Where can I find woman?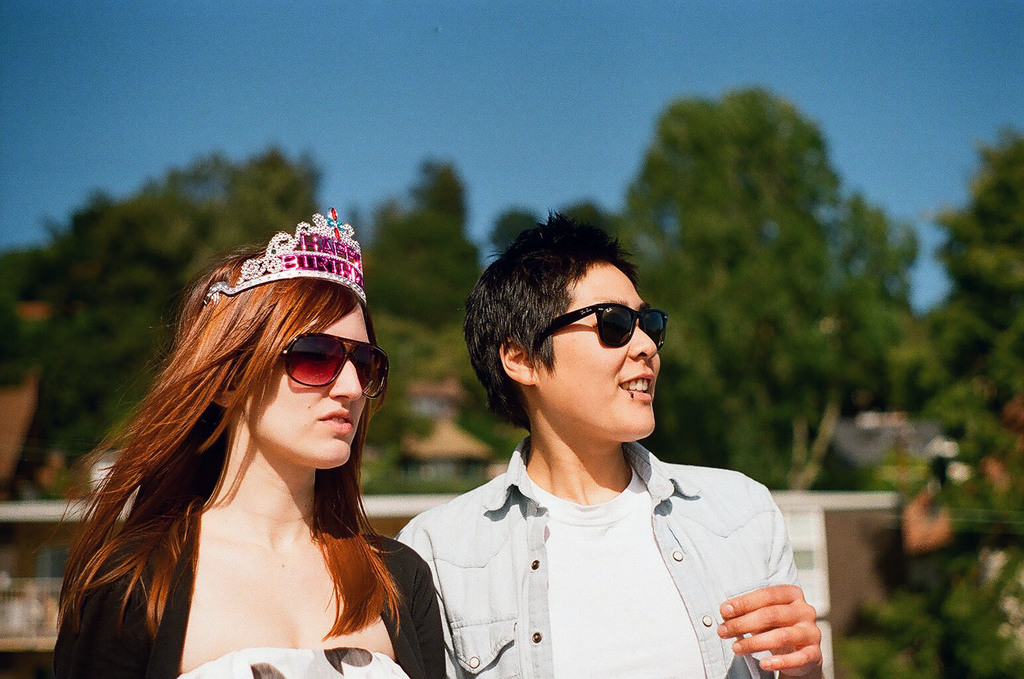
You can find it at <region>19, 216, 529, 678</region>.
